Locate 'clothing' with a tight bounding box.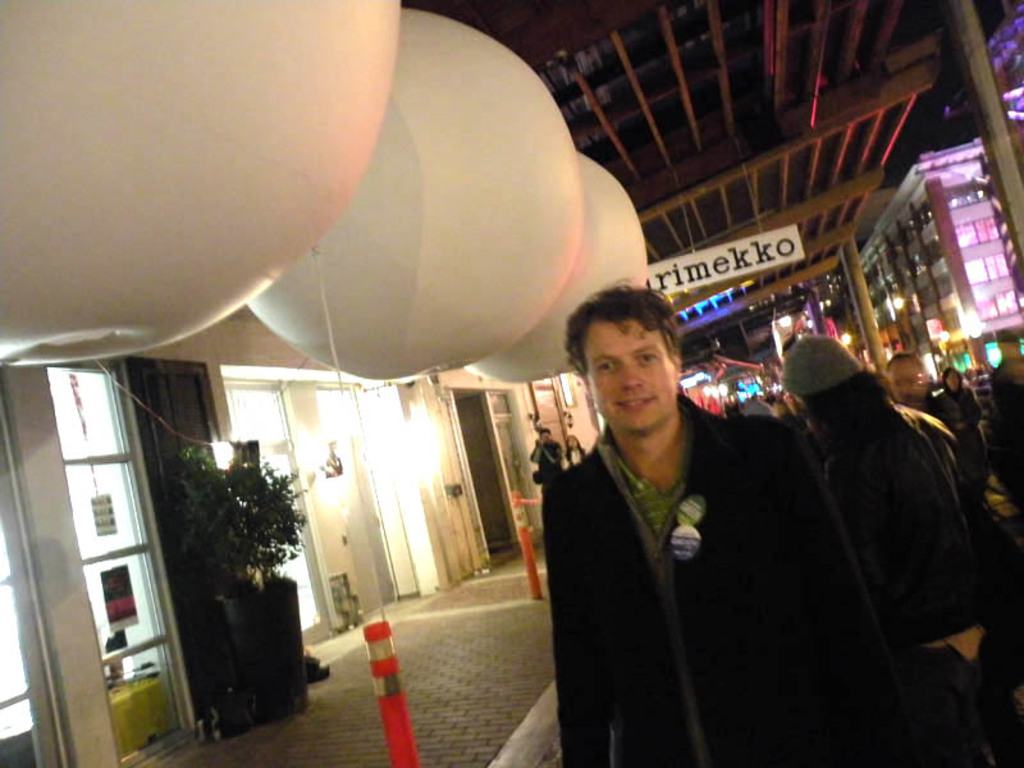
908:398:975:492.
